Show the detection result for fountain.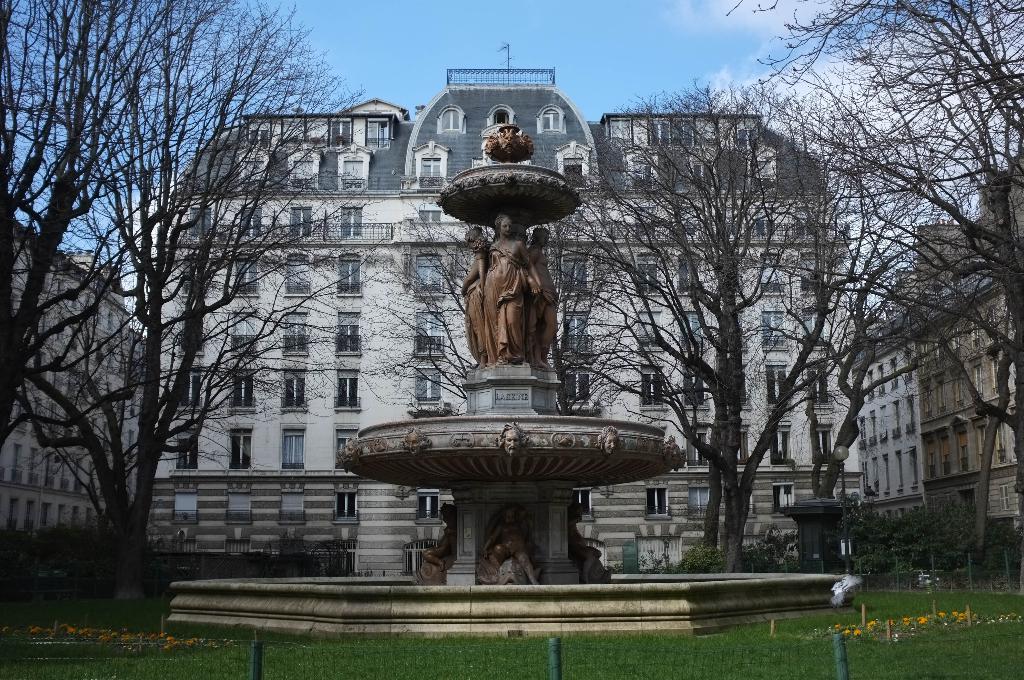
161,117,863,642.
